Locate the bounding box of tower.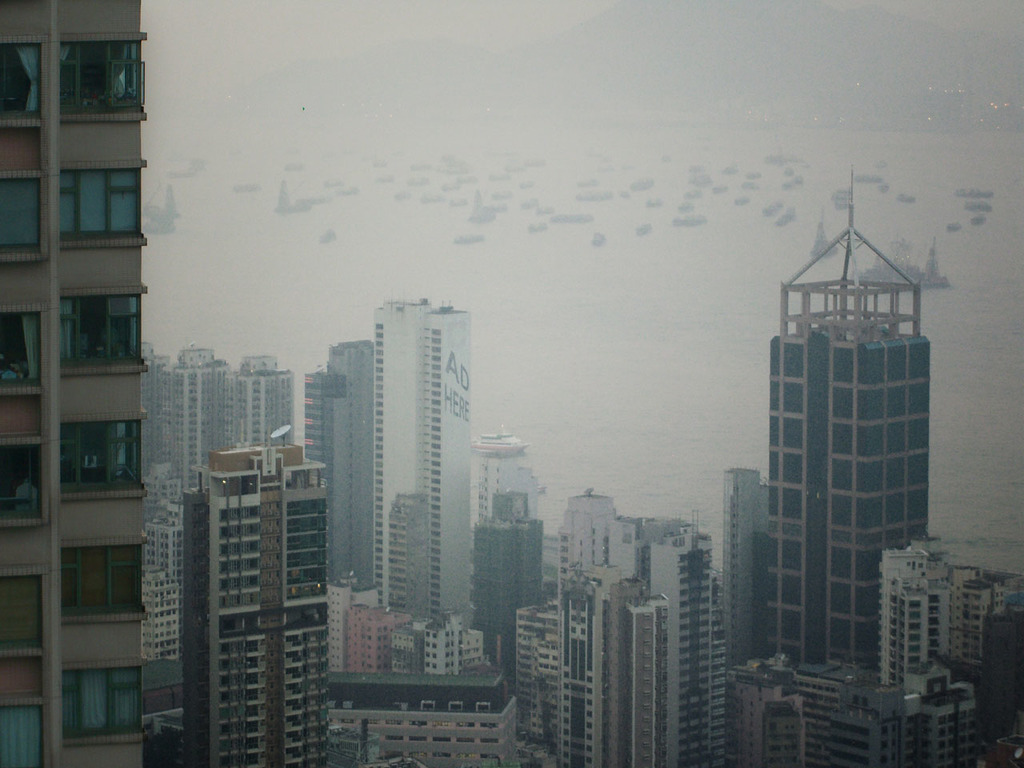
Bounding box: left=377, top=294, right=478, bottom=620.
